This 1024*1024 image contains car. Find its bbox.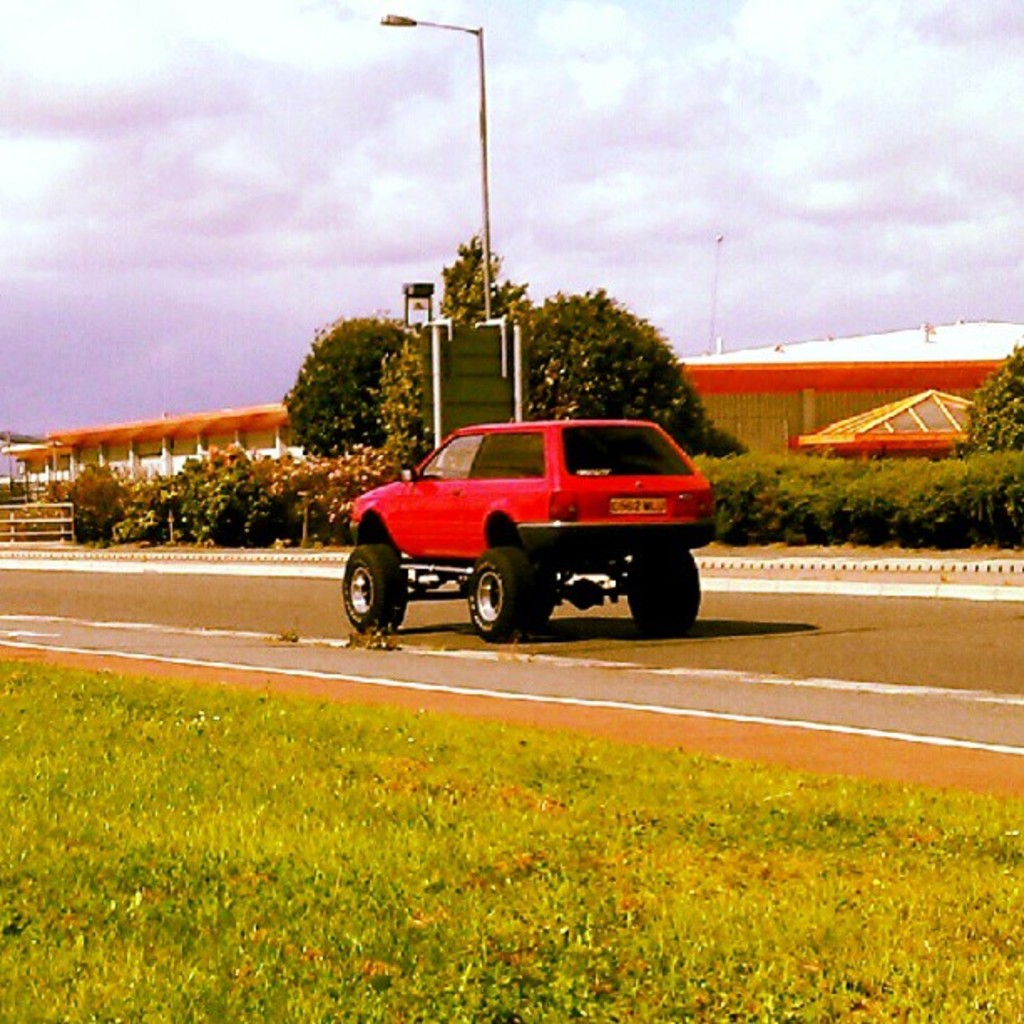
detection(341, 418, 719, 644).
